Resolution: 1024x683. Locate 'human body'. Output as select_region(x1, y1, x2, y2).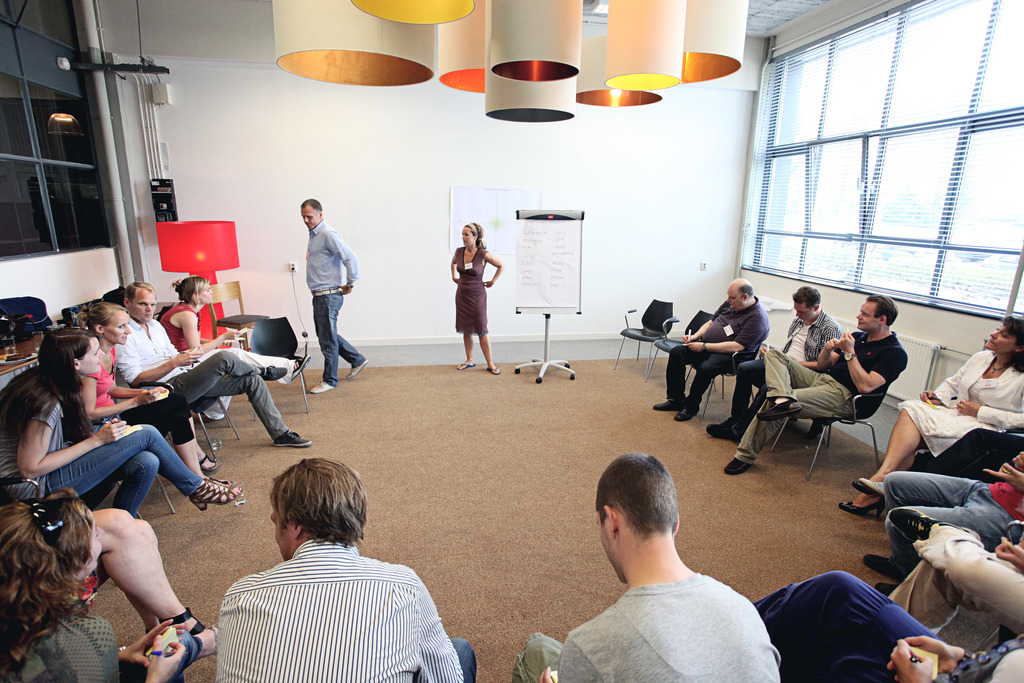
select_region(725, 288, 909, 473).
